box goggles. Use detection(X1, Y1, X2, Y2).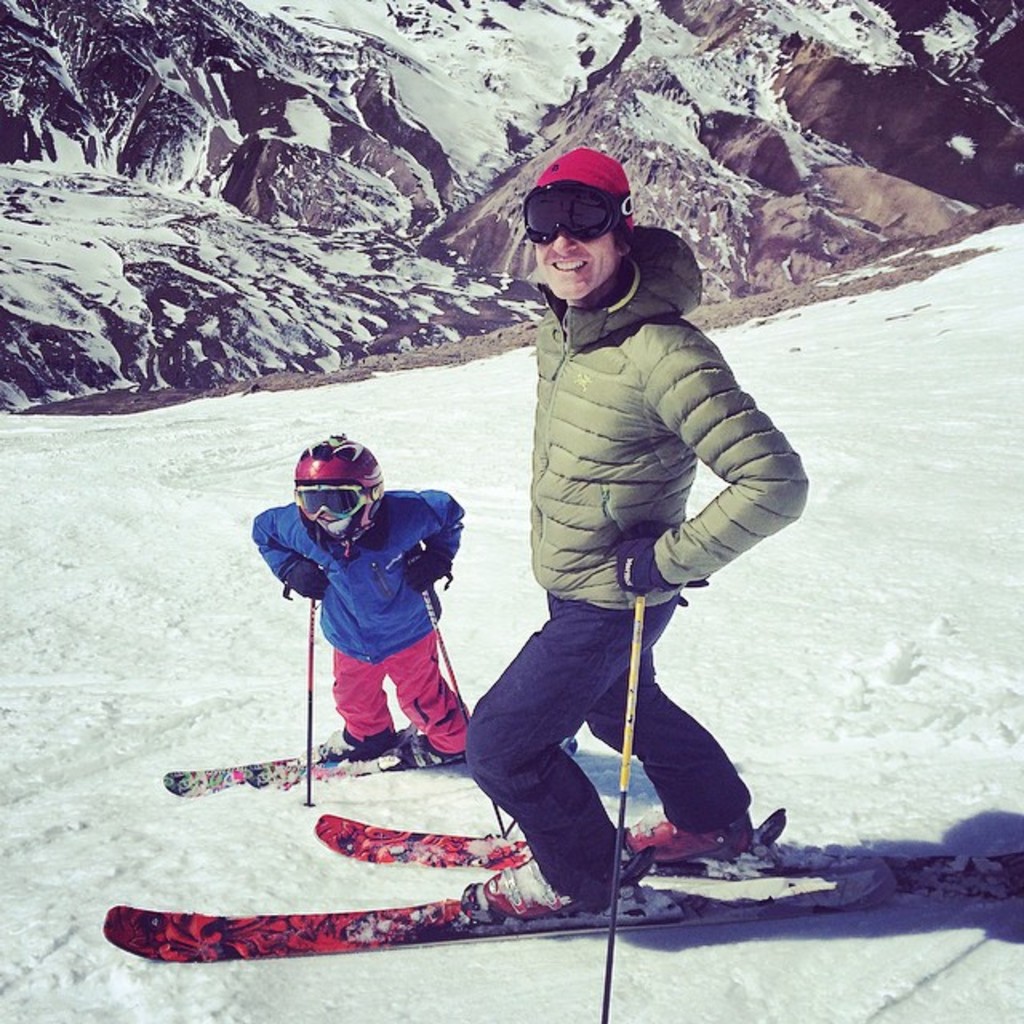
detection(525, 170, 648, 246).
